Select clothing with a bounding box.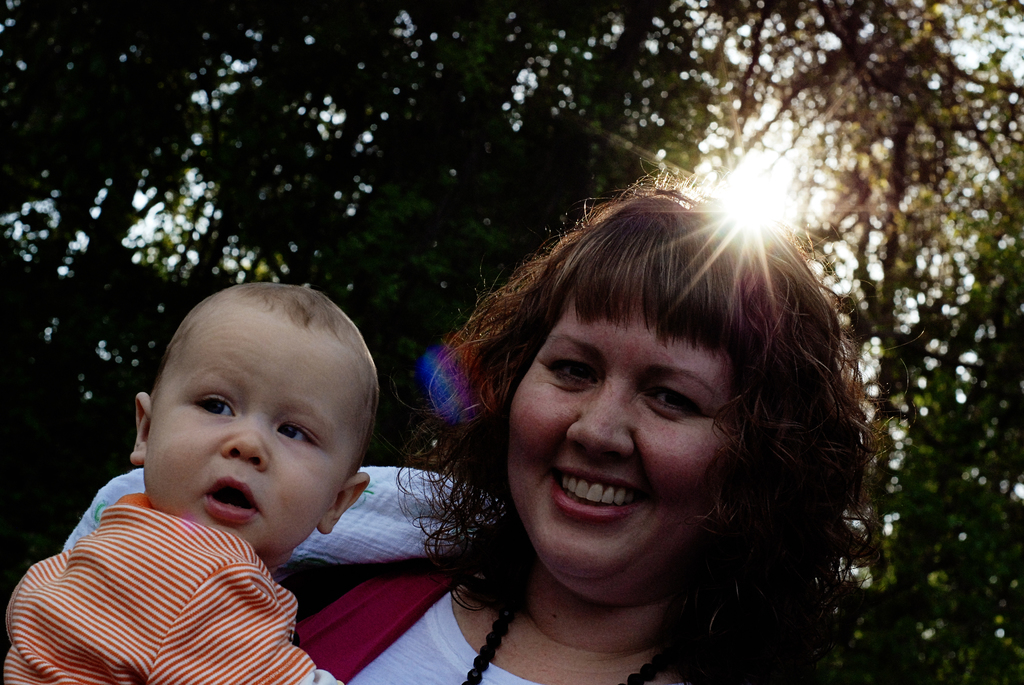
detection(276, 549, 563, 684).
